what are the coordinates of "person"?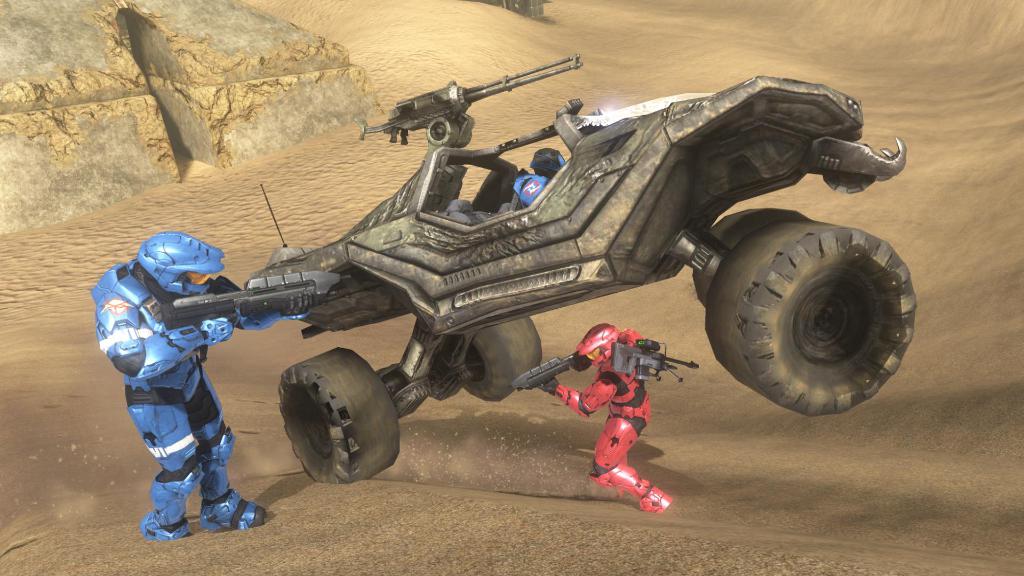
(left=539, top=319, right=680, bottom=508).
